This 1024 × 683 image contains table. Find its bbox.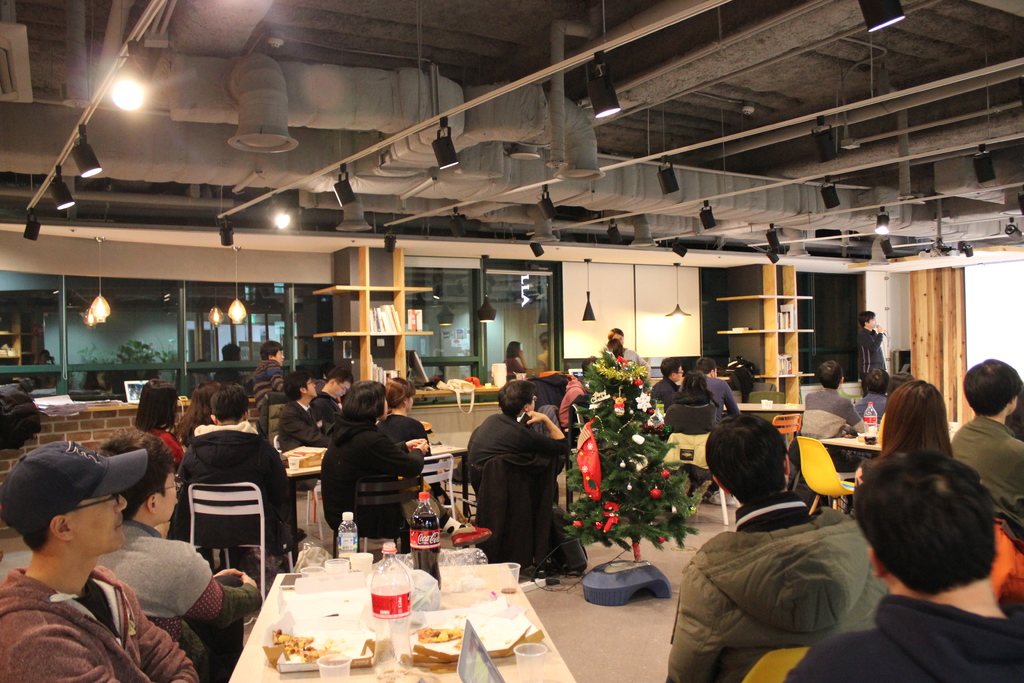
bbox=[284, 441, 470, 554].
